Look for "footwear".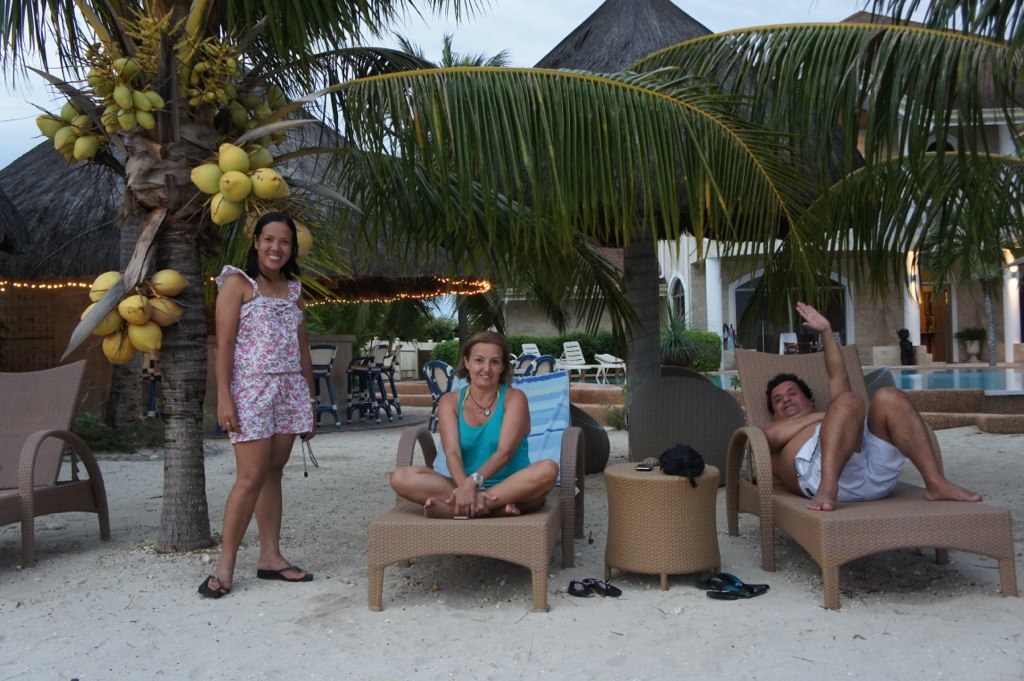
Found: <box>725,575,773,597</box>.
